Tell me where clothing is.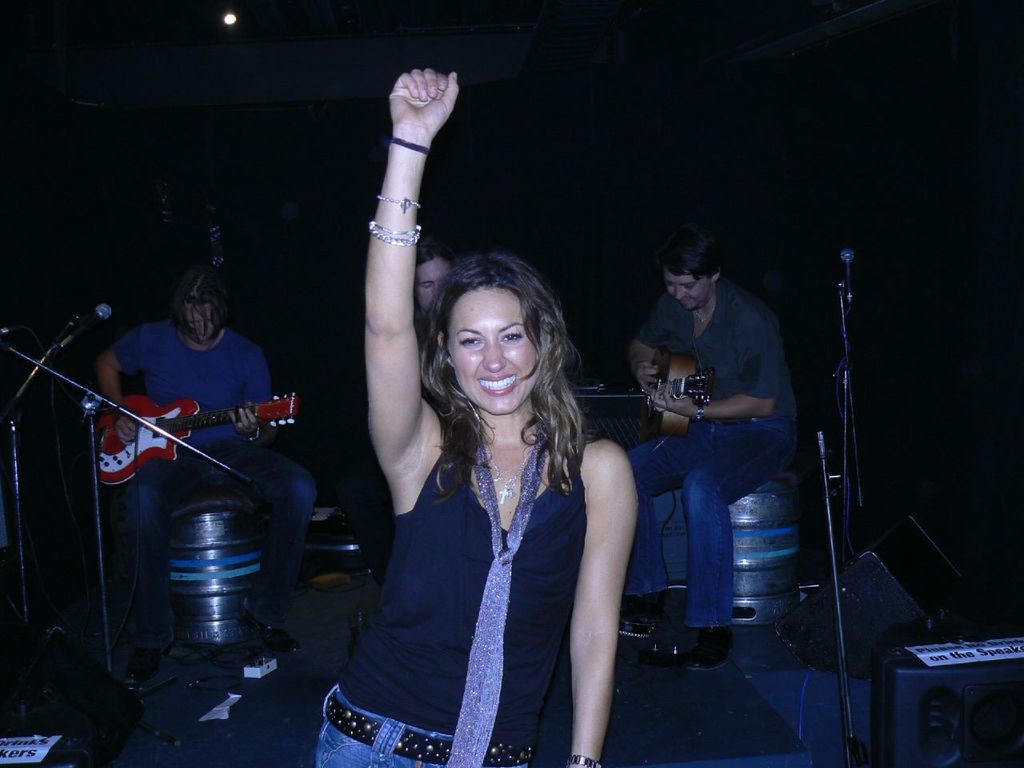
clothing is at locate(92, 281, 275, 590).
